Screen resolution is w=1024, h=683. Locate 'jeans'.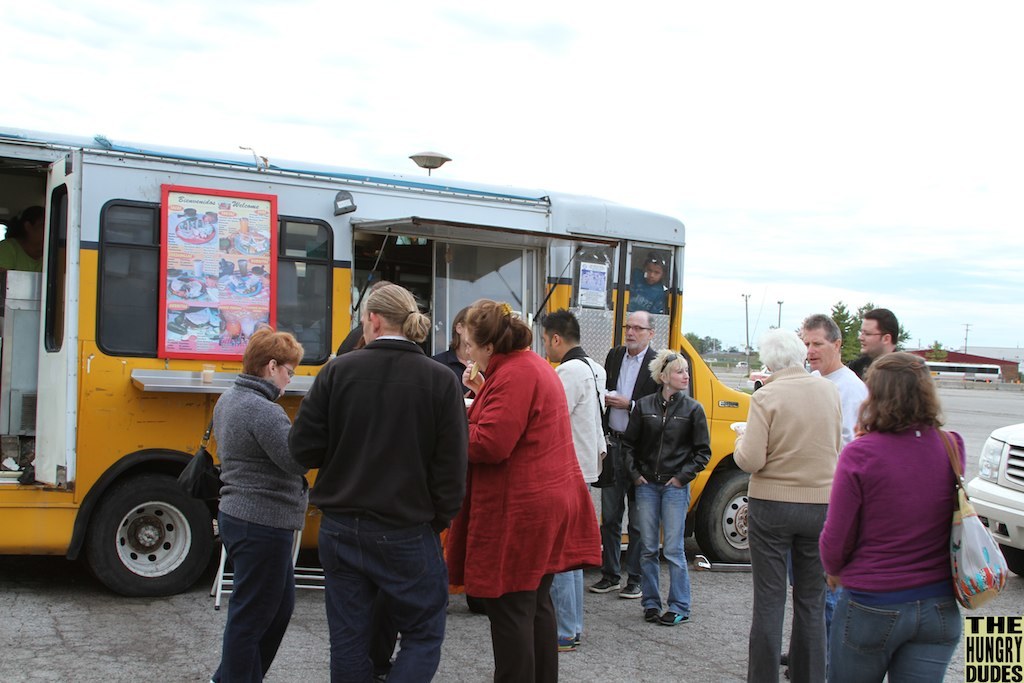
828 594 961 682.
